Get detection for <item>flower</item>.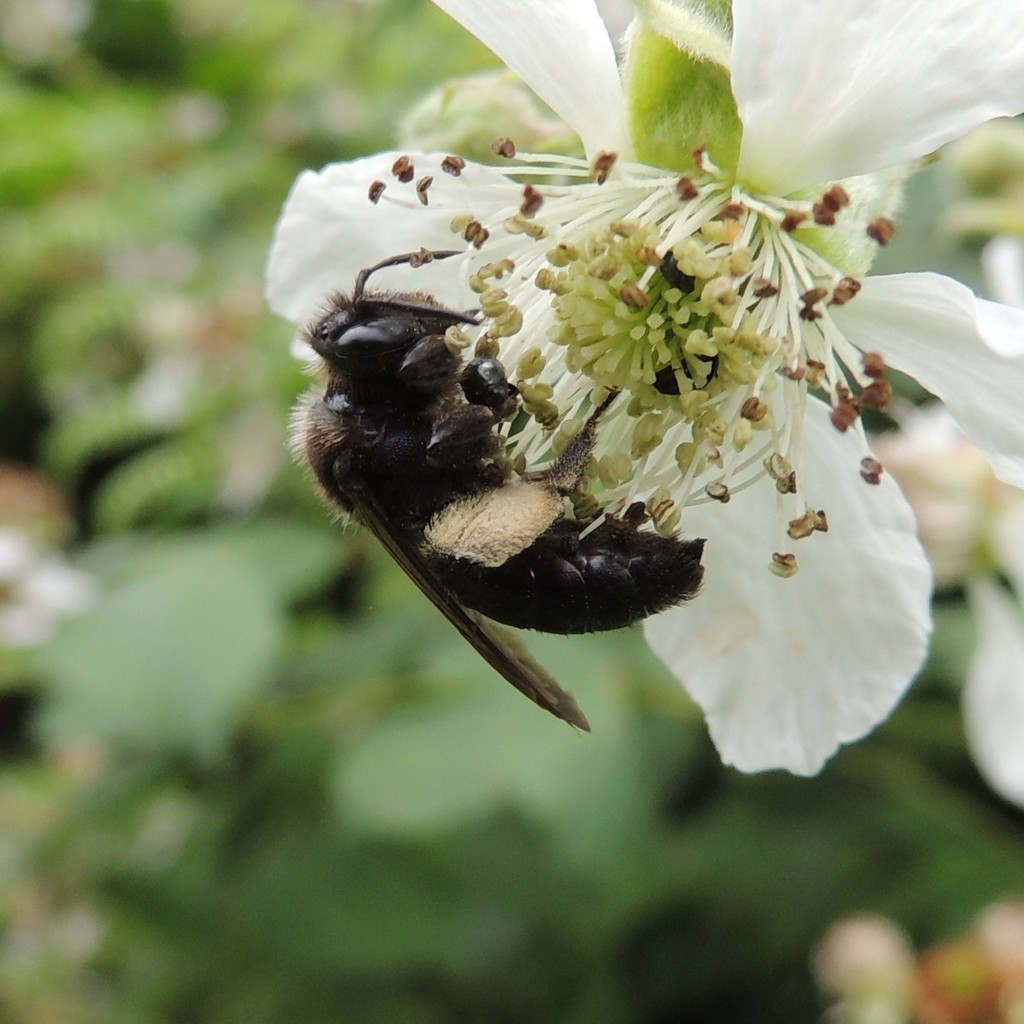
Detection: 0/524/102/653.
